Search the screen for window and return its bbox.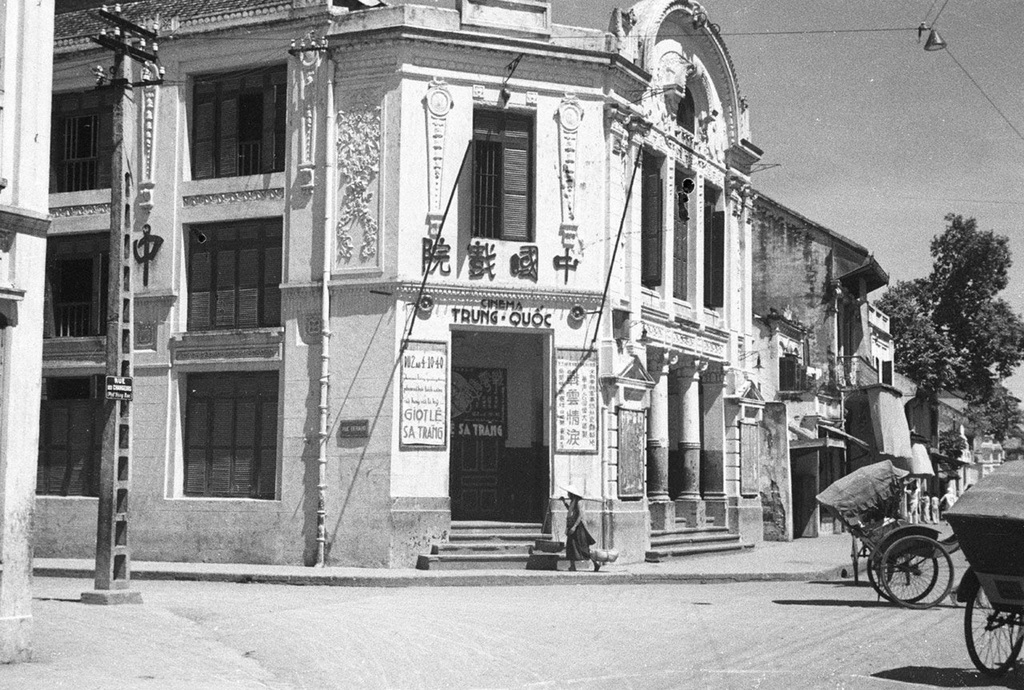
Found: x1=42 y1=225 x2=111 y2=345.
